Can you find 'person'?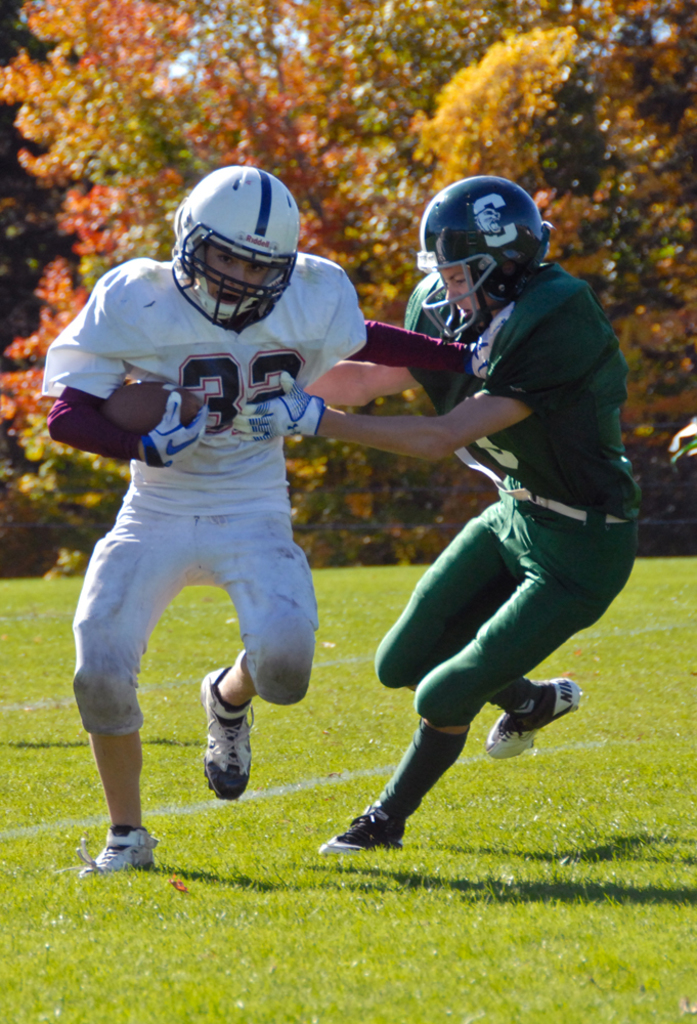
Yes, bounding box: box(227, 173, 644, 861).
